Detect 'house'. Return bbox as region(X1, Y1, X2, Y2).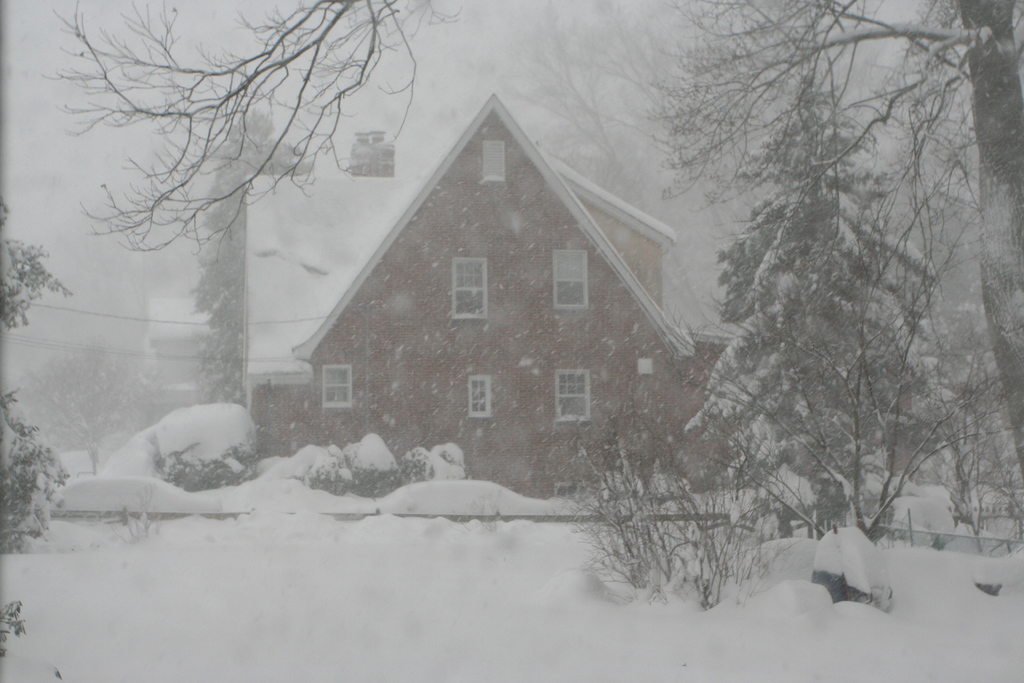
region(289, 76, 712, 536).
